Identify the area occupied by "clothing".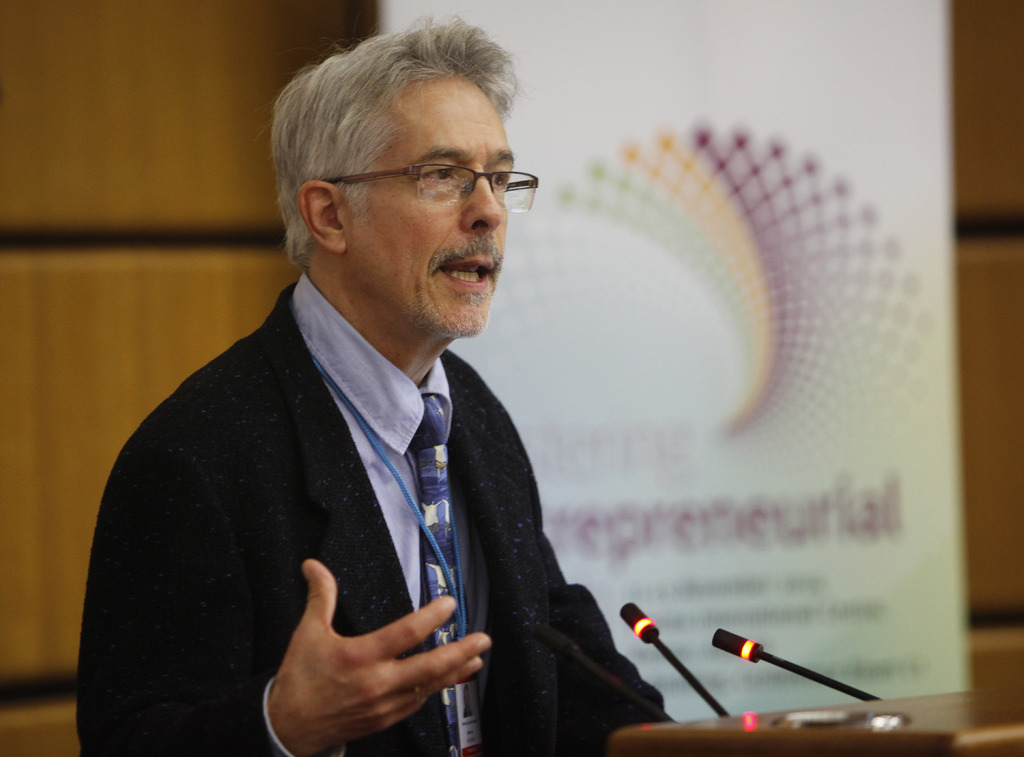
Area: detection(84, 257, 698, 749).
